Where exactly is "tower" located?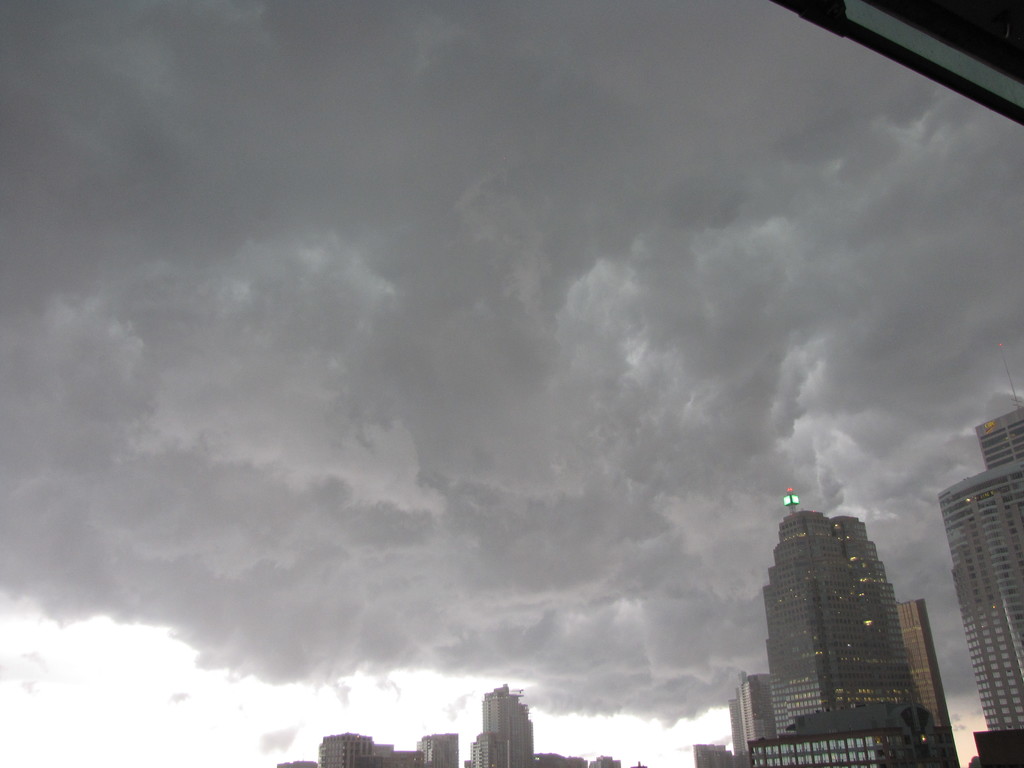
Its bounding box is bbox=(738, 671, 772, 746).
